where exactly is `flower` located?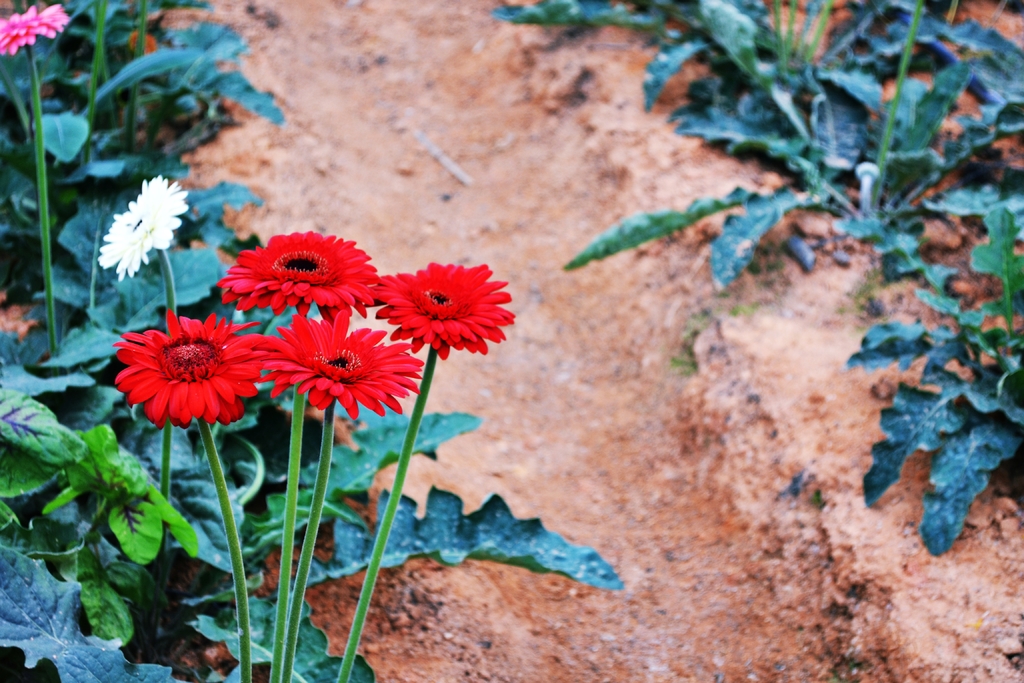
Its bounding box is left=369, top=256, right=515, bottom=366.
